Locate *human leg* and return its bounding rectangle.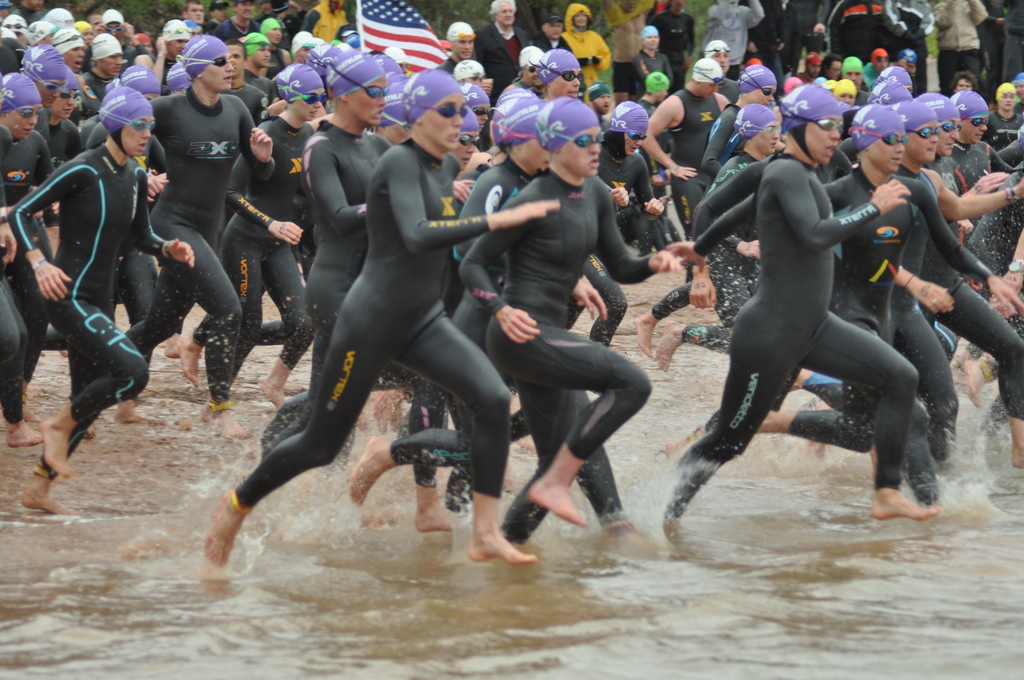
rect(574, 393, 620, 517).
